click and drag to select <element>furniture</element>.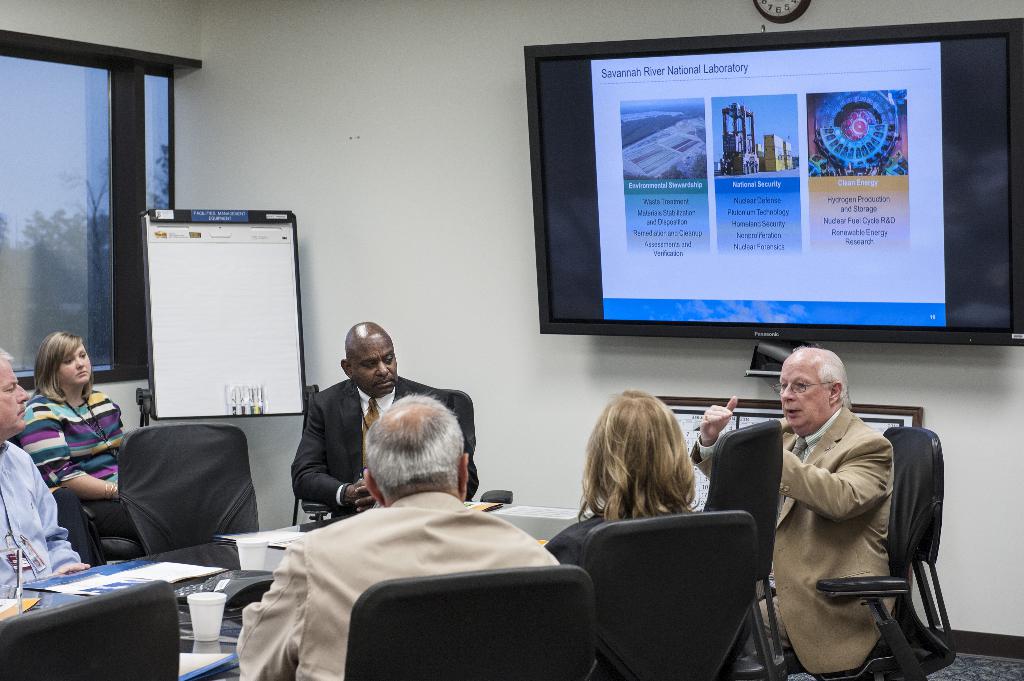
Selection: {"left": 301, "top": 392, "right": 513, "bottom": 527}.
